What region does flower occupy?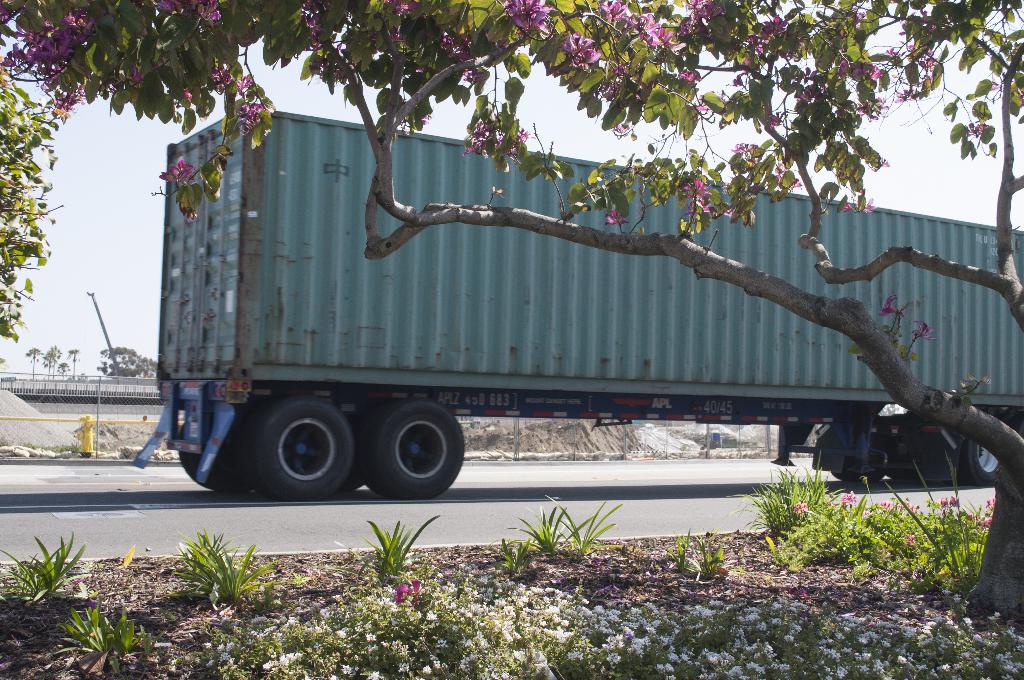
(775, 161, 804, 189).
